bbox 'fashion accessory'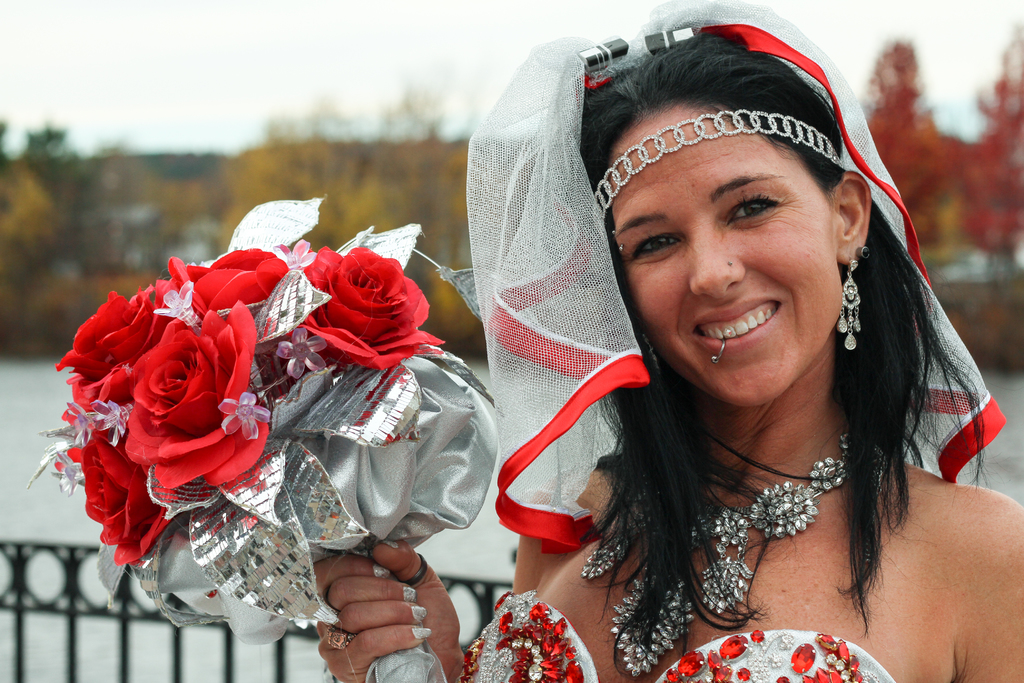
pyautogui.locateOnScreen(591, 104, 847, 225)
